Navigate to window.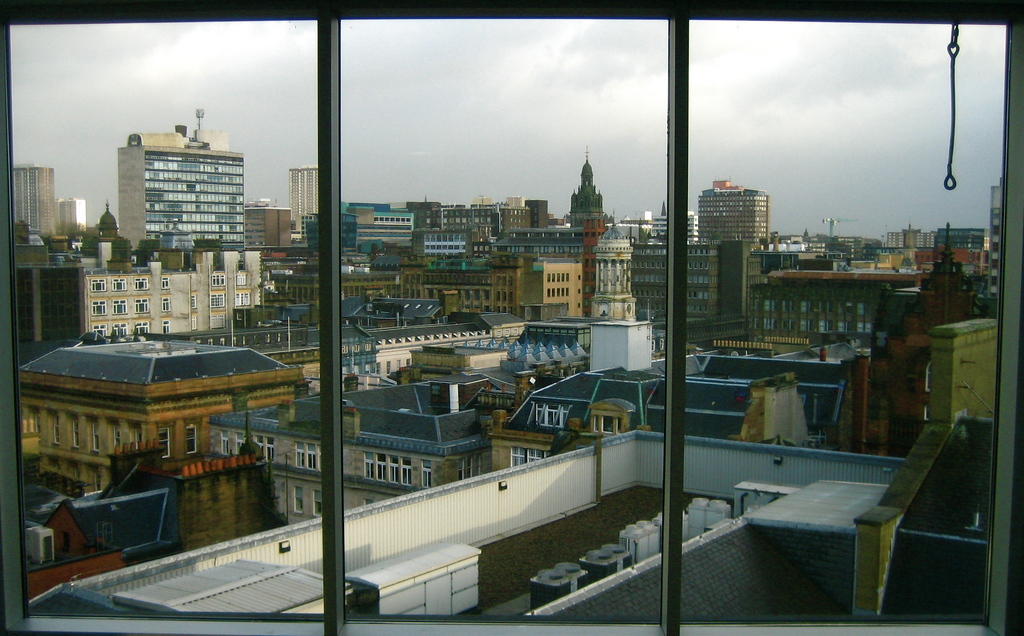
Navigation target: [left=509, top=449, right=548, bottom=466].
